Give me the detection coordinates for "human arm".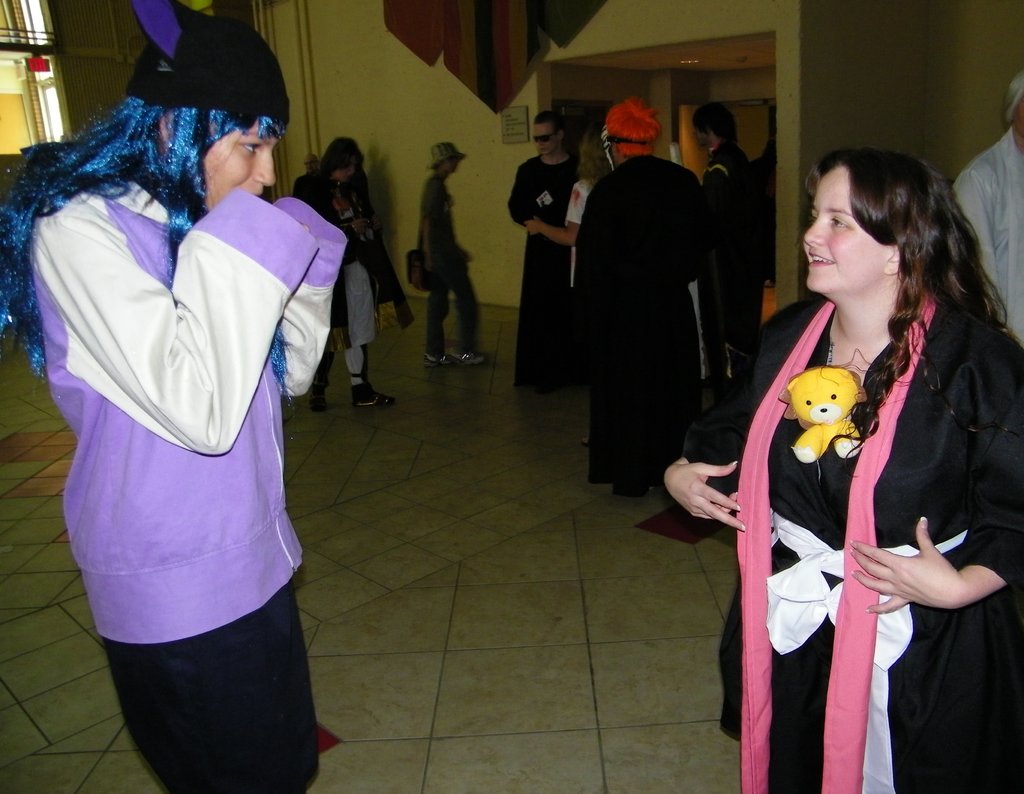
pyautogui.locateOnScreen(949, 161, 998, 307).
